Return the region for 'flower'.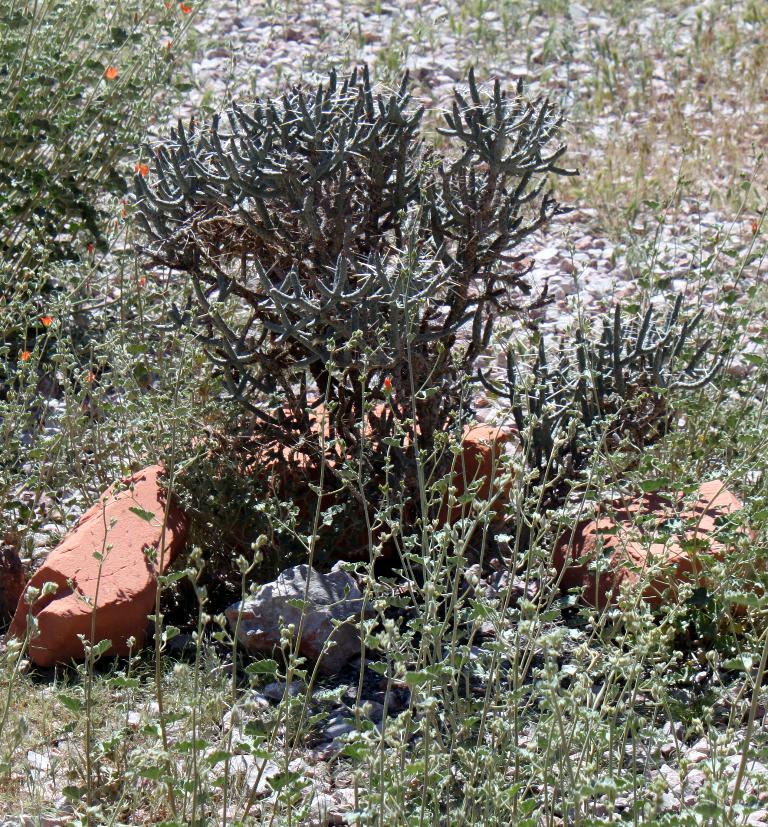
(x1=384, y1=377, x2=389, y2=387).
